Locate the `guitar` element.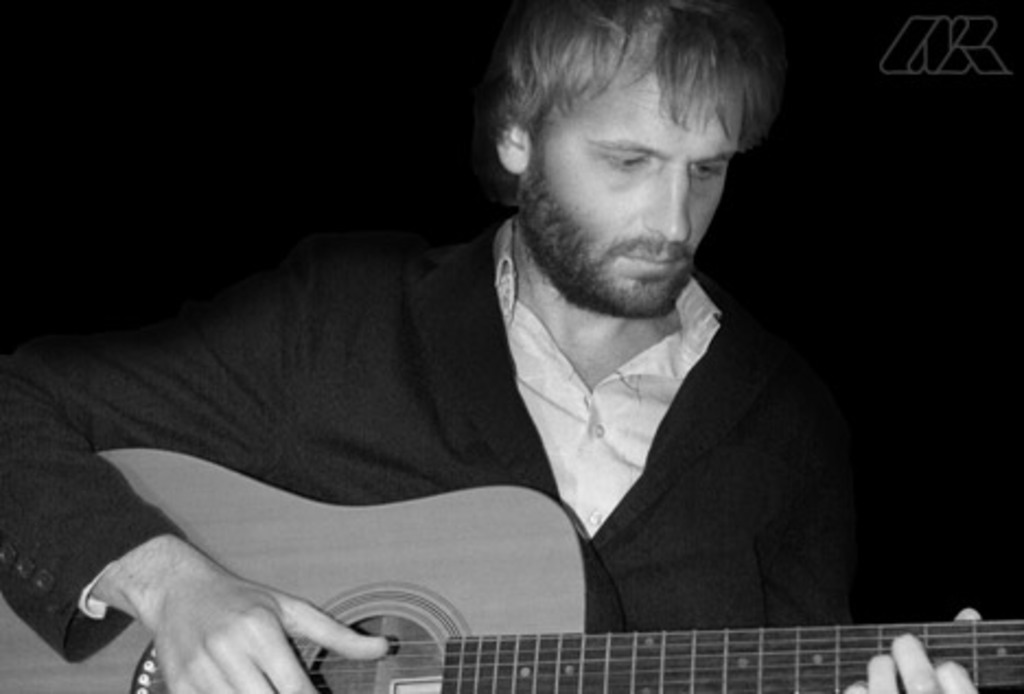
Element bbox: 0,442,1022,692.
